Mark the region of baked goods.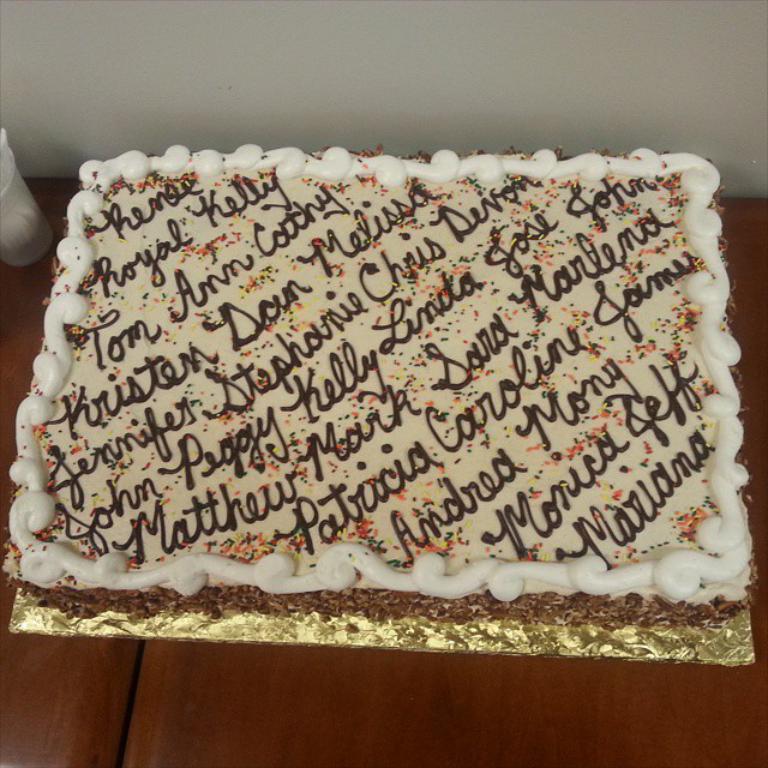
Region: <bbox>0, 142, 767, 628</bbox>.
